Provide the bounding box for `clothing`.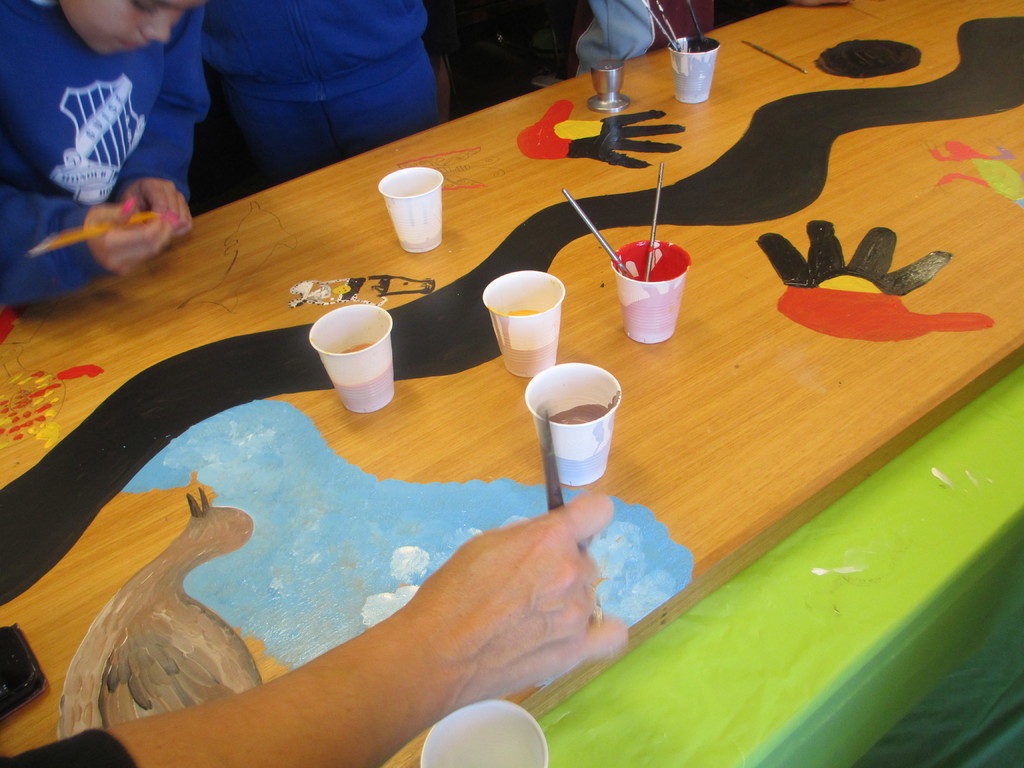
x1=426 y1=0 x2=659 y2=113.
